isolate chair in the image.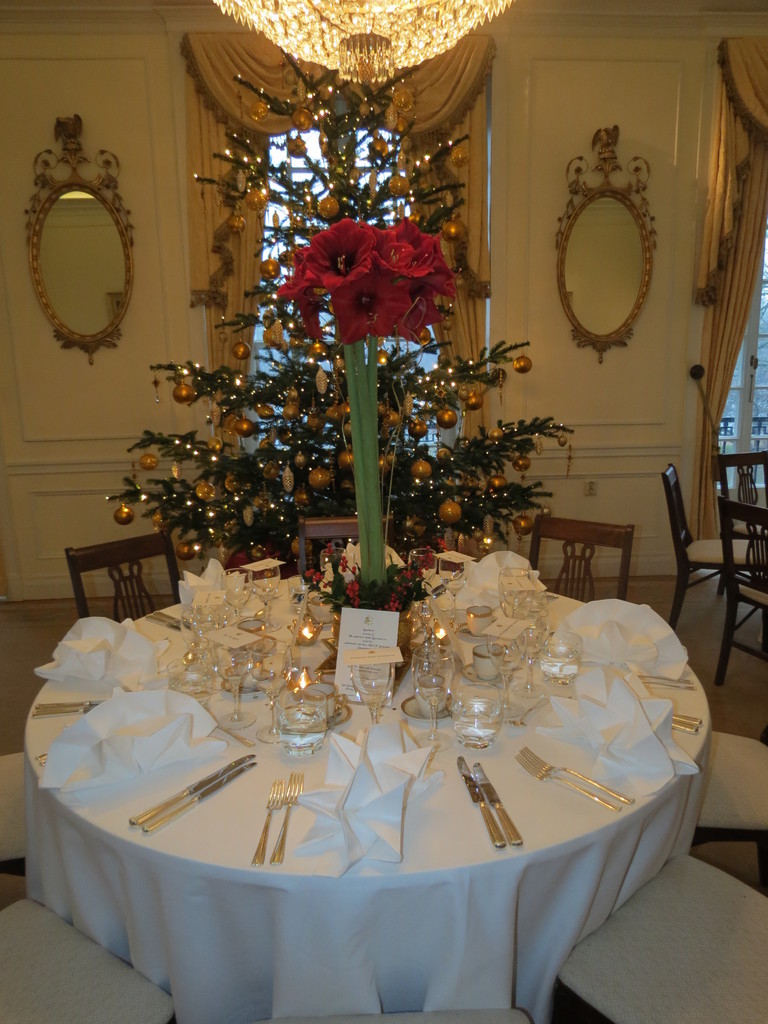
Isolated region: (left=710, top=445, right=767, bottom=603).
